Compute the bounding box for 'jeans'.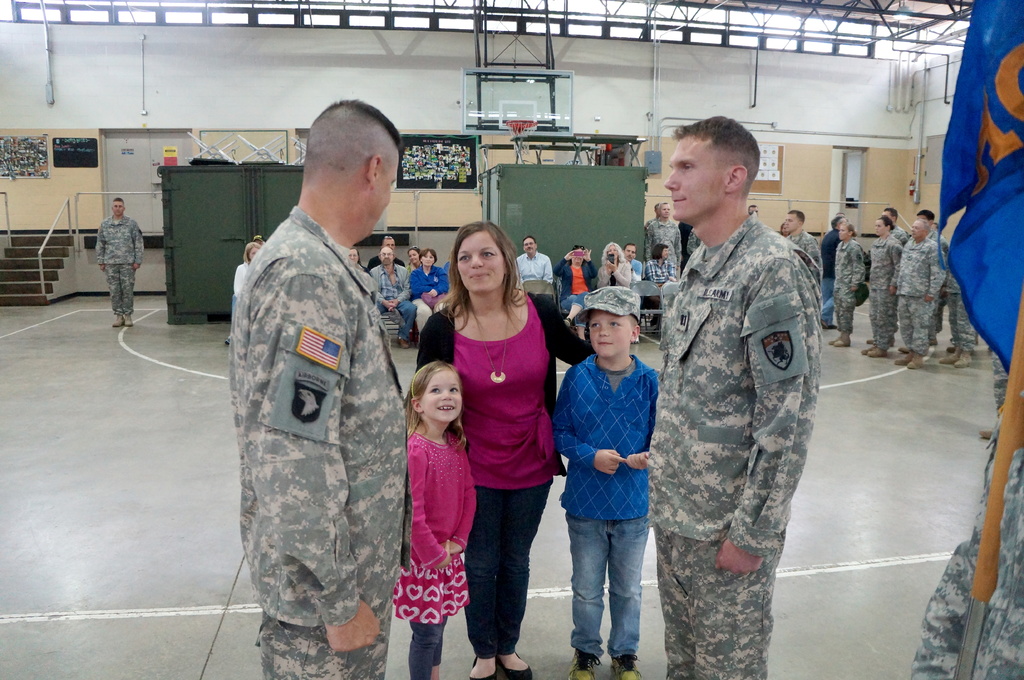
{"x1": 468, "y1": 489, "x2": 548, "y2": 664}.
